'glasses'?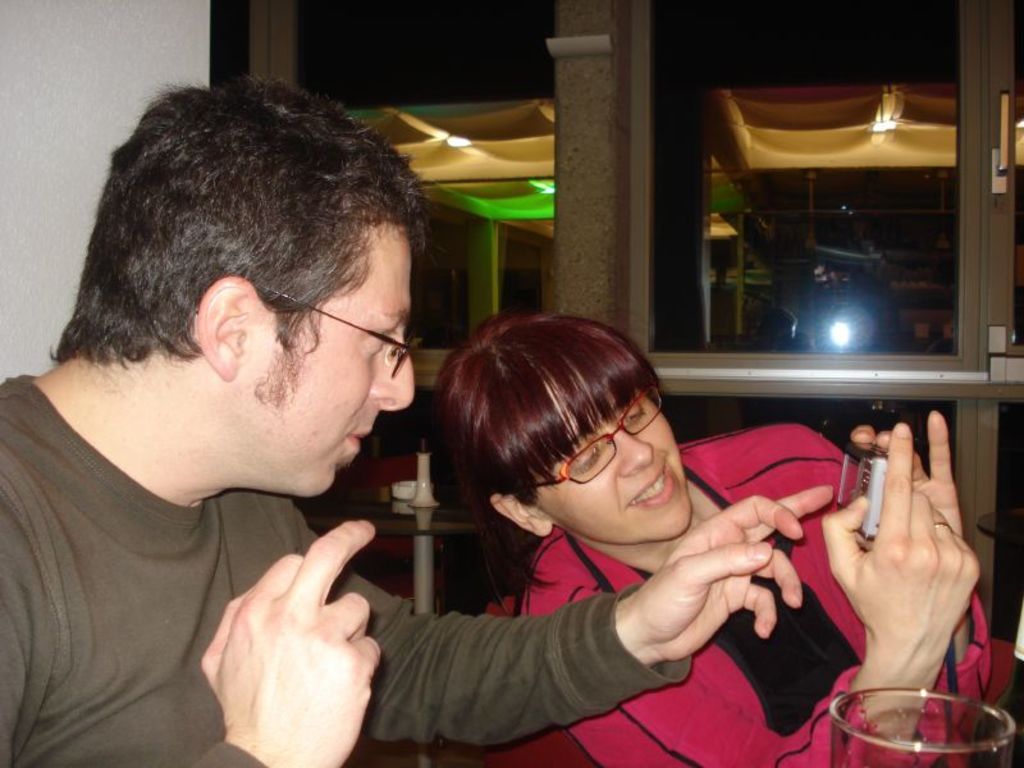
[left=536, top=385, right=662, bottom=489]
